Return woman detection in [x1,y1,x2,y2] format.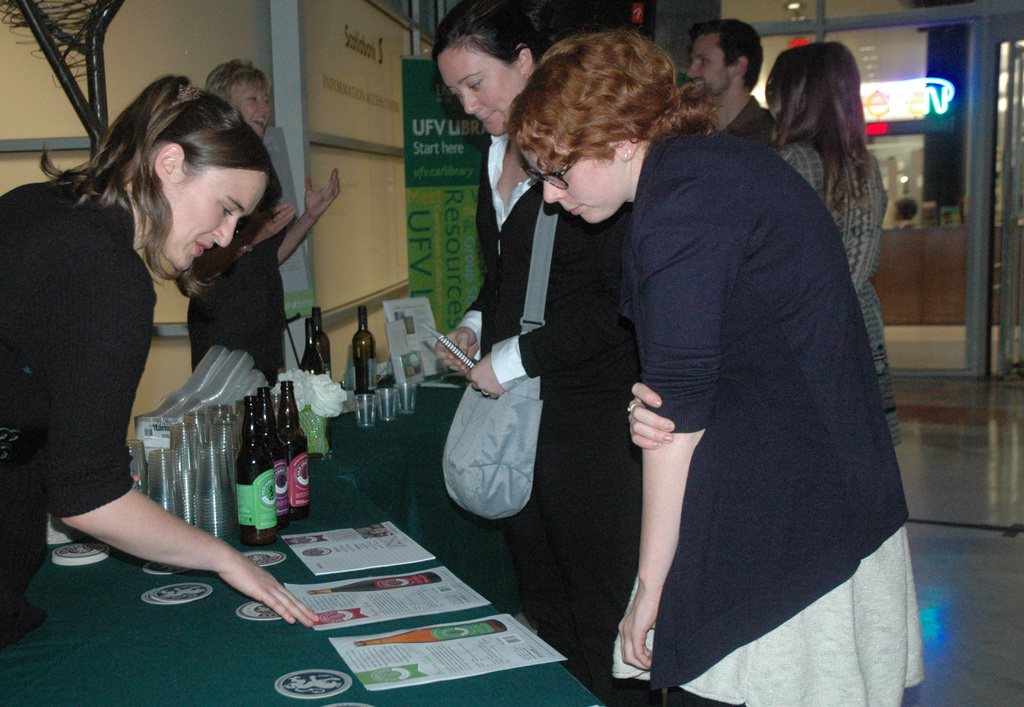
[187,63,339,392].
